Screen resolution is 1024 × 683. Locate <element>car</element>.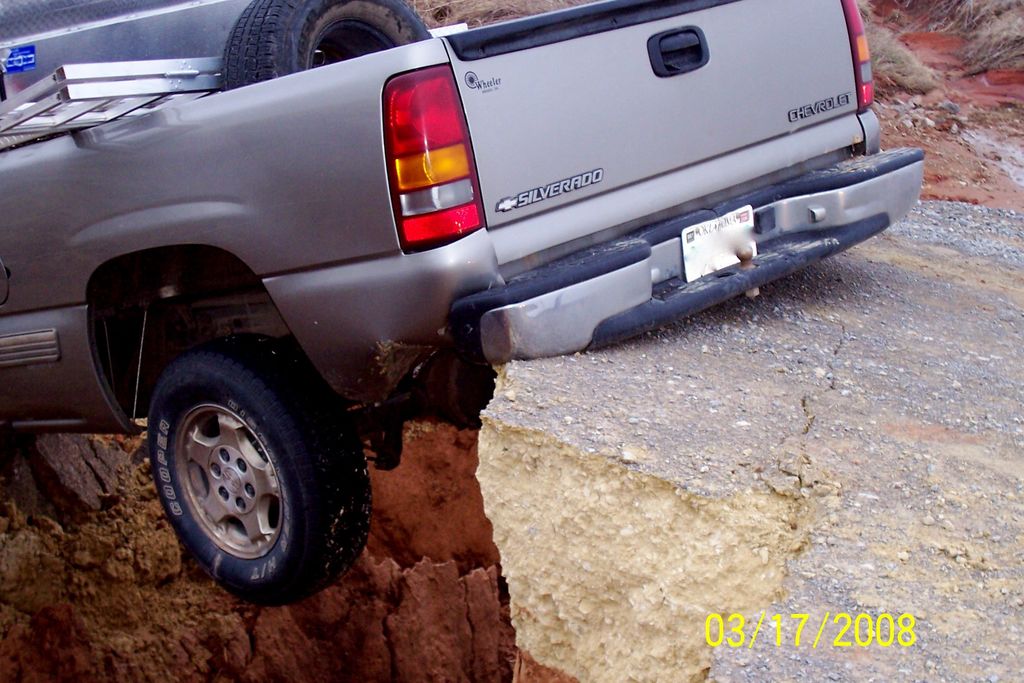
x1=0, y1=0, x2=933, y2=609.
